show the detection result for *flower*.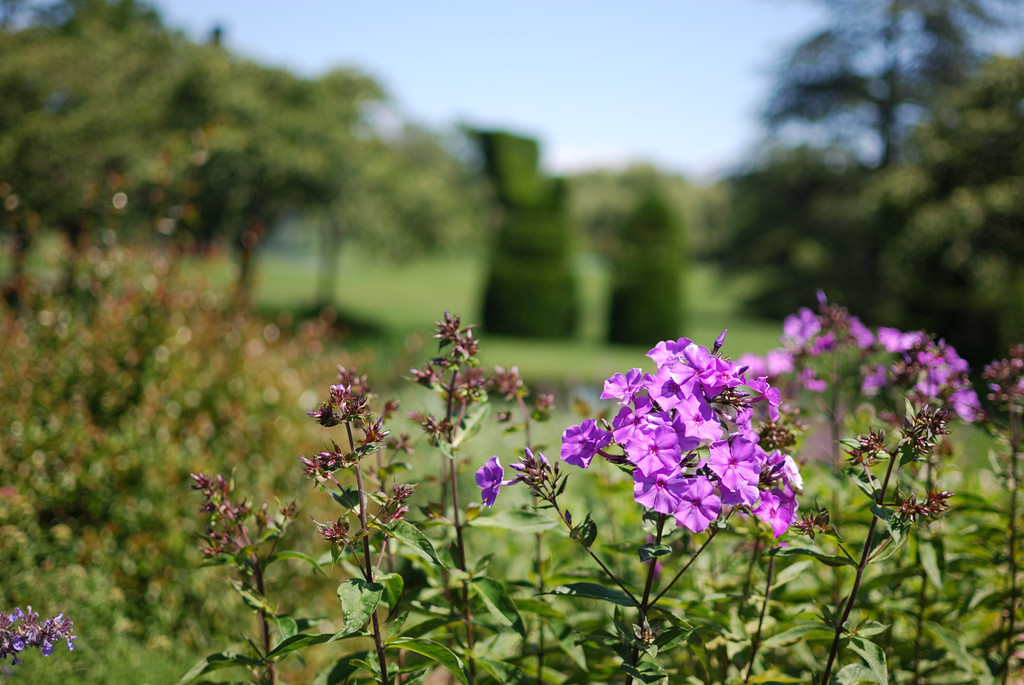
rect(477, 455, 504, 510).
